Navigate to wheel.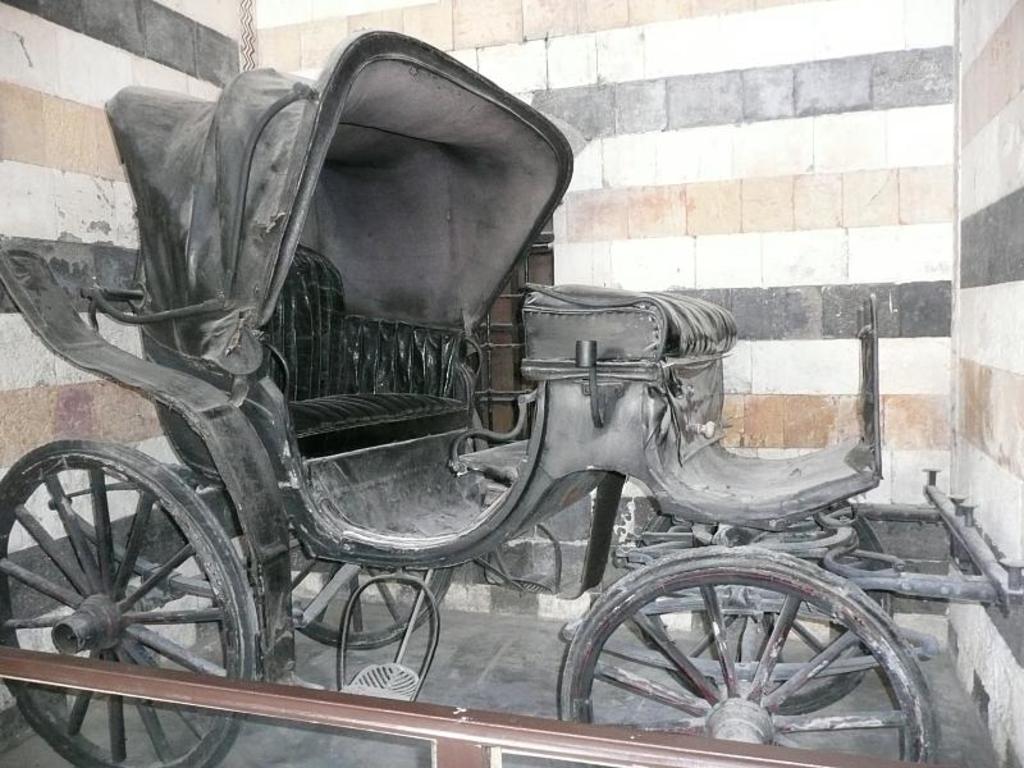
Navigation target: [275, 502, 453, 653].
